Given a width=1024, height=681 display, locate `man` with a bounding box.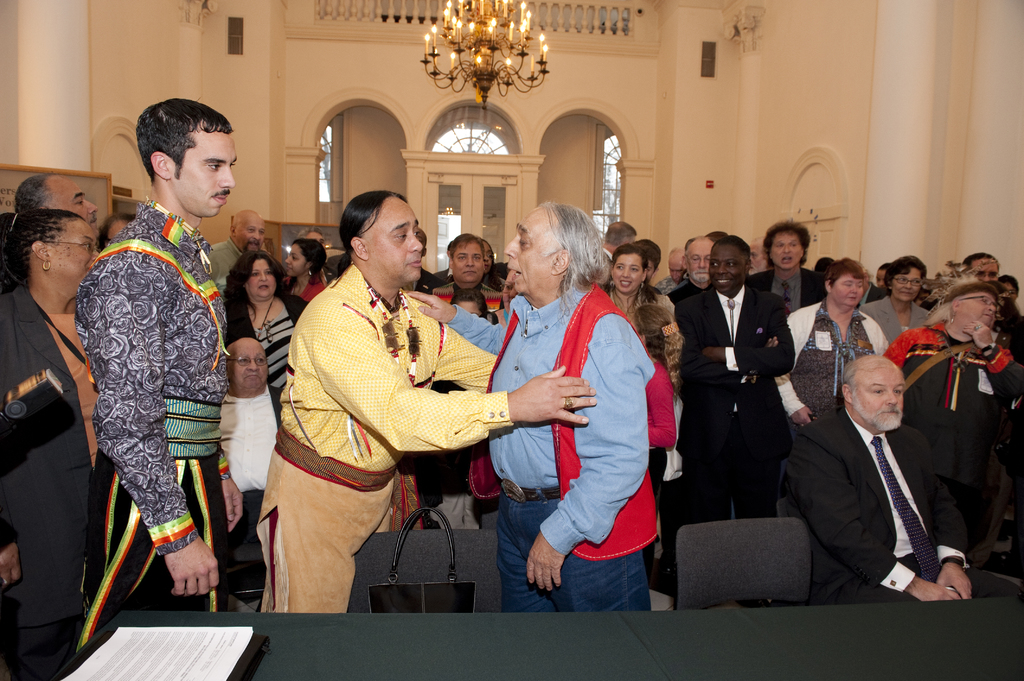
Located: <region>598, 222, 636, 264</region>.
